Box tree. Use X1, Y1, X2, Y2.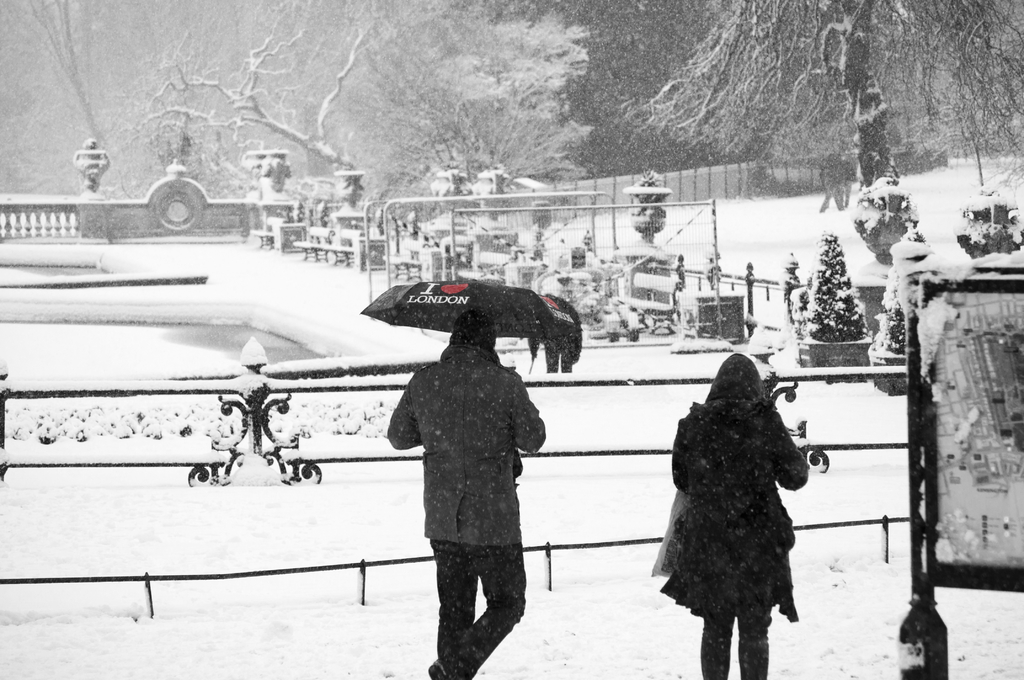
811, 232, 868, 344.
